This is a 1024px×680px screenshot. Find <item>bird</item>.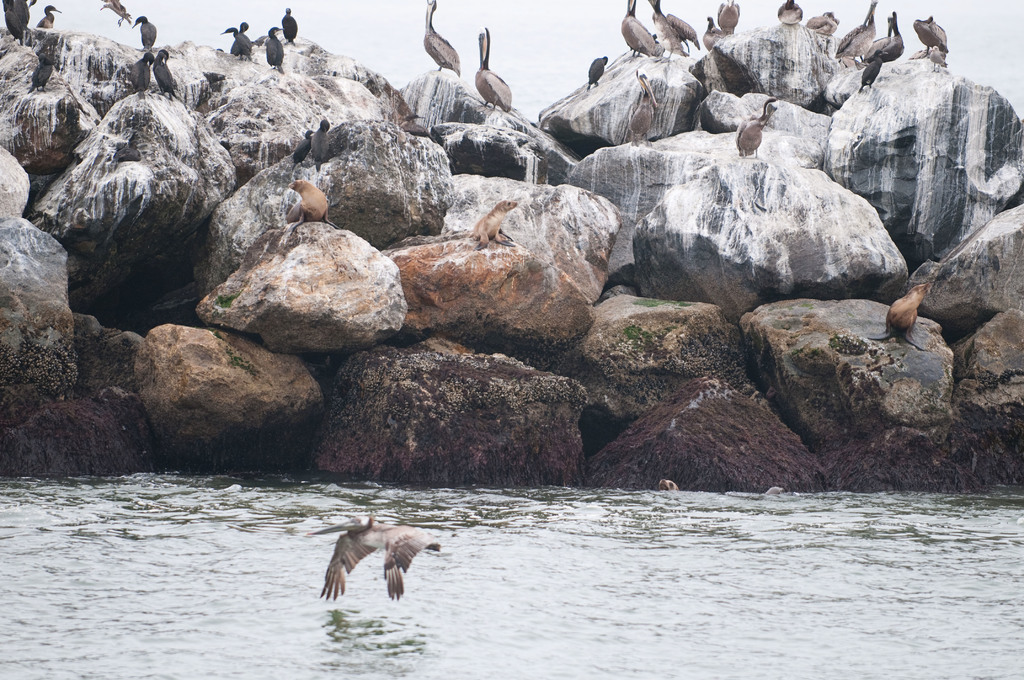
Bounding box: locate(622, 0, 667, 60).
